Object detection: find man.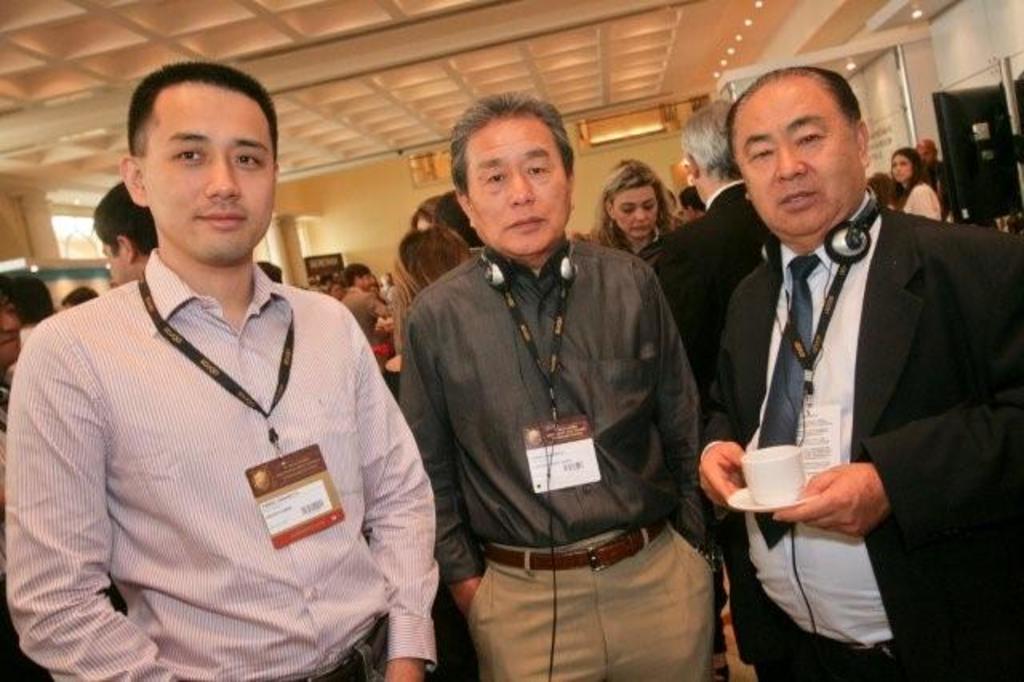
{"x1": 395, "y1": 91, "x2": 718, "y2": 680}.
